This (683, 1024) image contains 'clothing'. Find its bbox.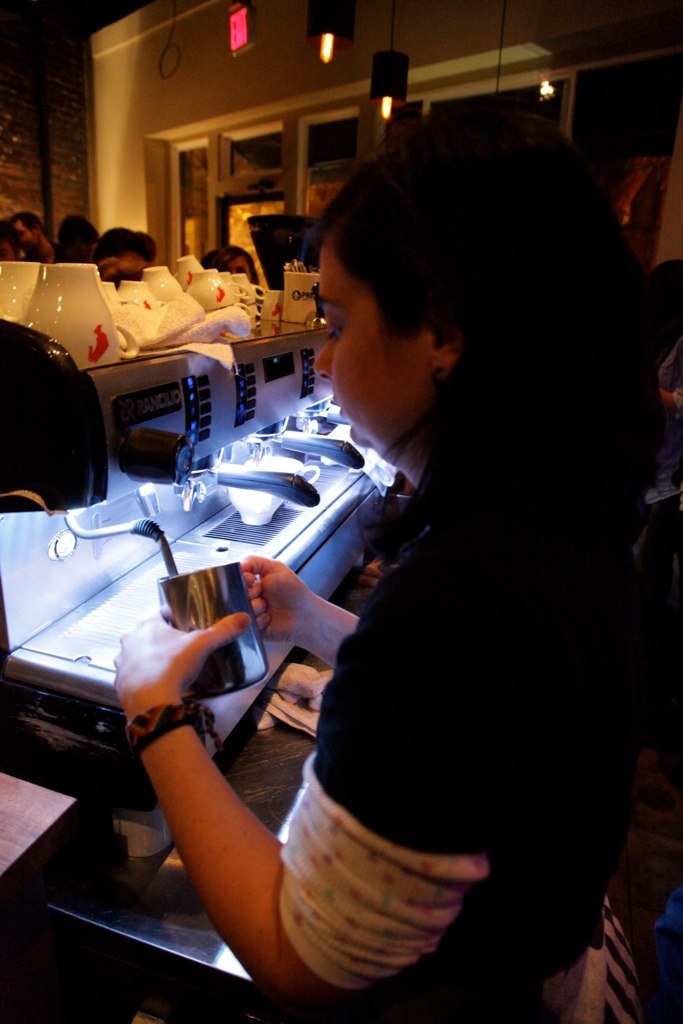
box(283, 296, 623, 927).
